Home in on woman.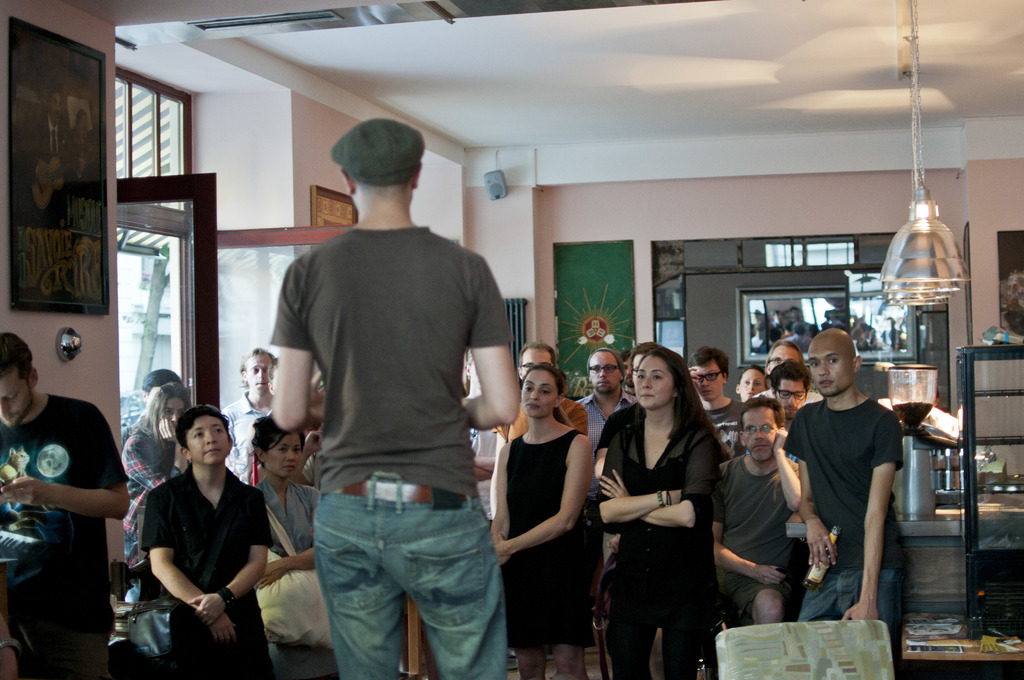
Homed in at crop(596, 343, 724, 679).
